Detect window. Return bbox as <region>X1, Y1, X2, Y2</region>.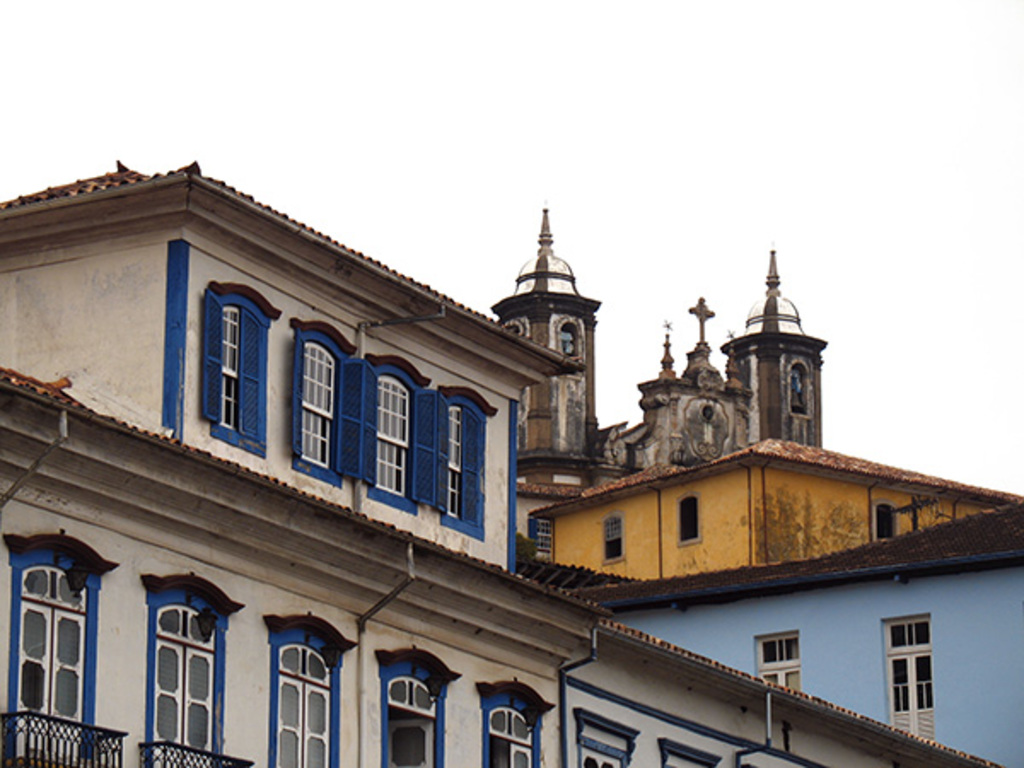
<region>602, 515, 625, 560</region>.
